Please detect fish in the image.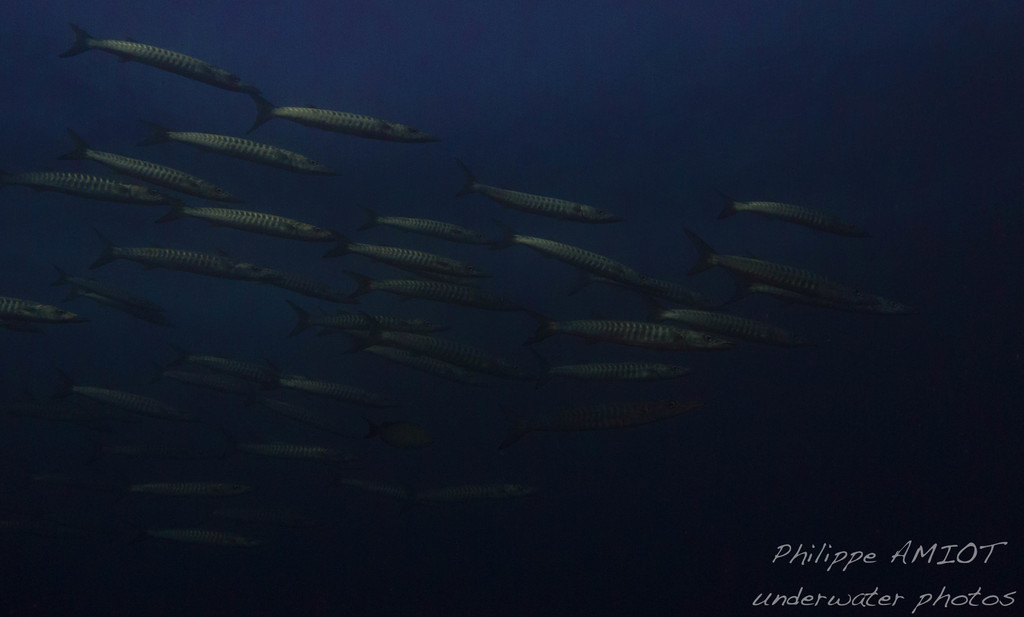
bbox=(350, 261, 513, 297).
